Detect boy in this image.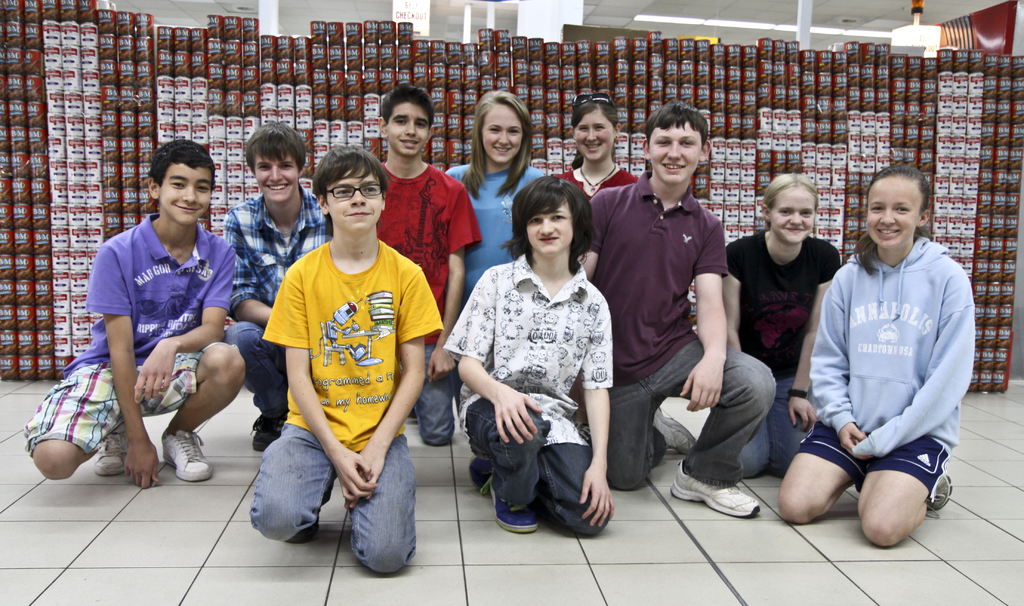
Detection: x1=577 y1=102 x2=778 y2=520.
